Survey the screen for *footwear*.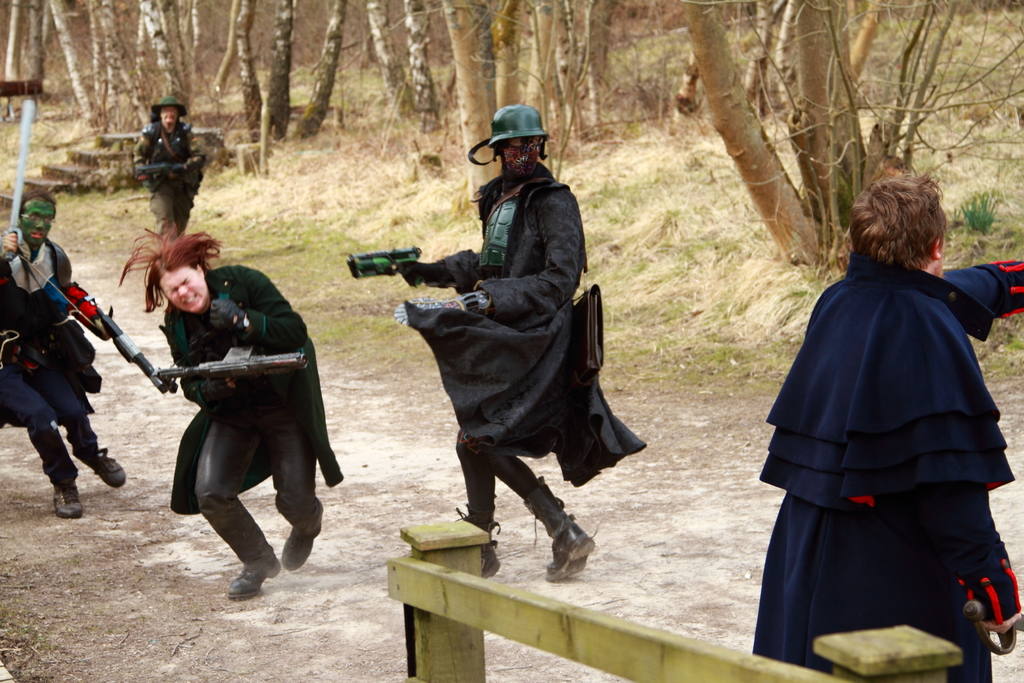
Survey found: [223, 548, 280, 599].
